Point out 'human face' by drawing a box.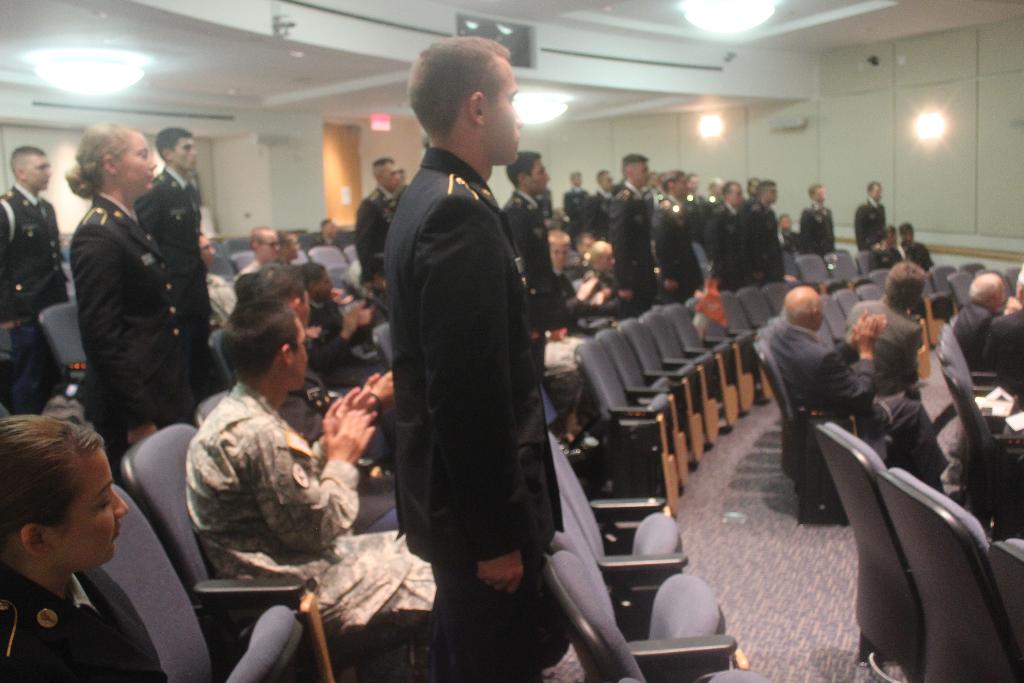
{"x1": 172, "y1": 136, "x2": 198, "y2": 171}.
